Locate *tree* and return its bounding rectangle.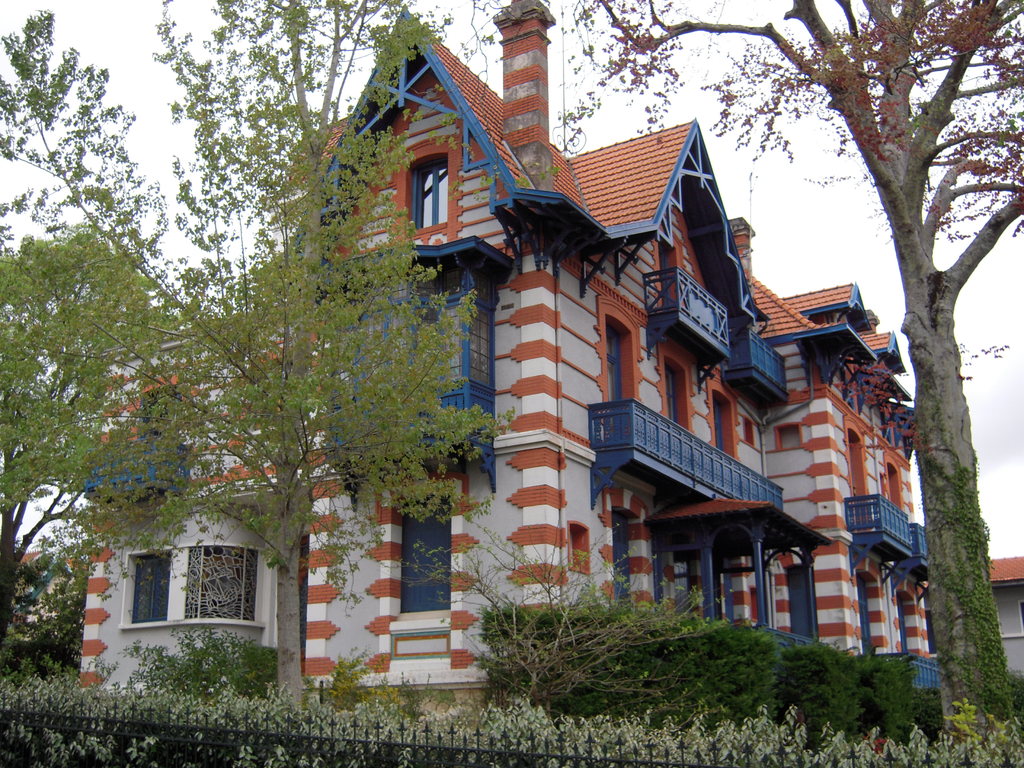
(left=0, top=0, right=526, bottom=715).
